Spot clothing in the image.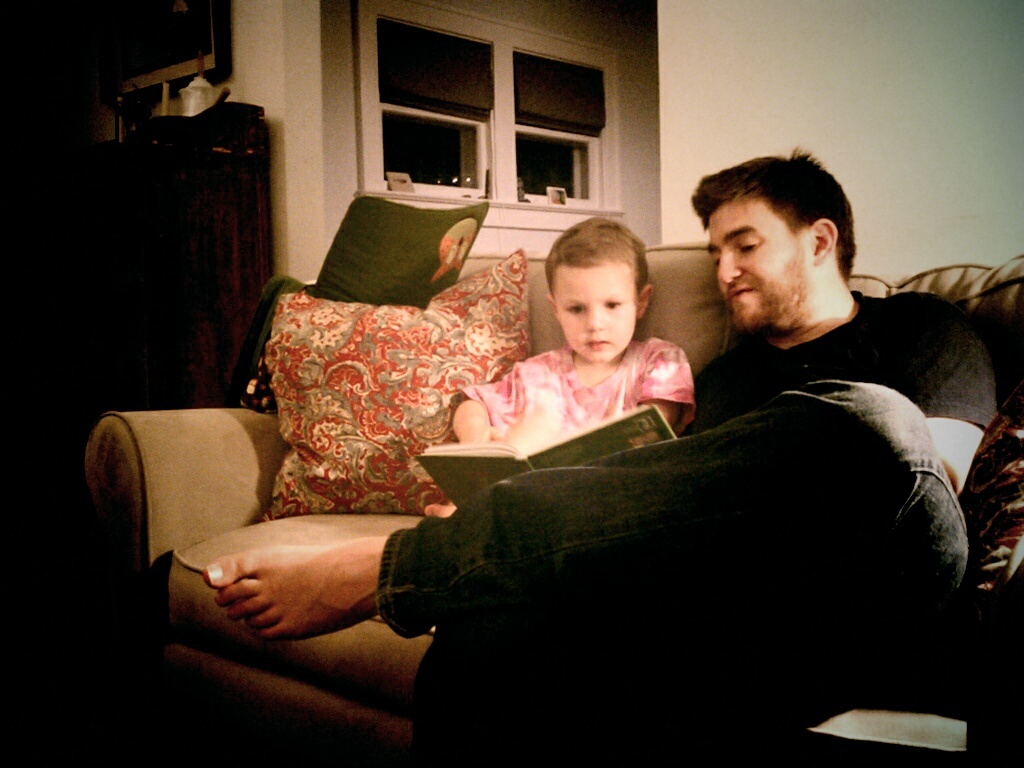
clothing found at <bbox>463, 340, 694, 450</bbox>.
